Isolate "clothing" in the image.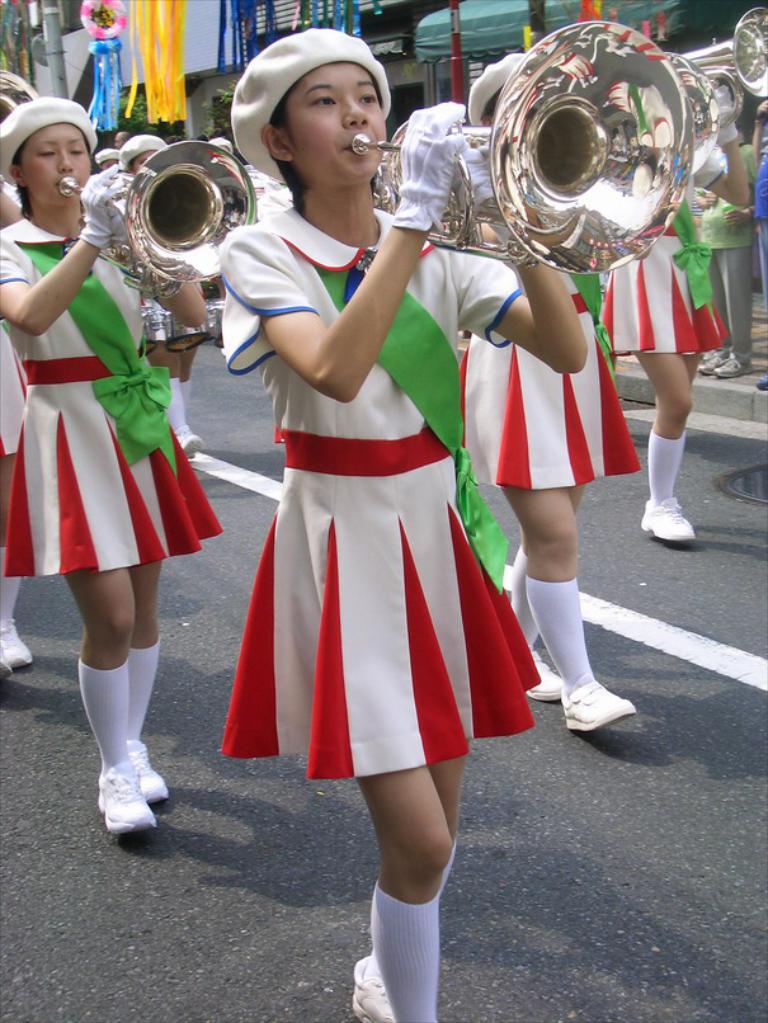
Isolated region: BBox(0, 222, 208, 572).
